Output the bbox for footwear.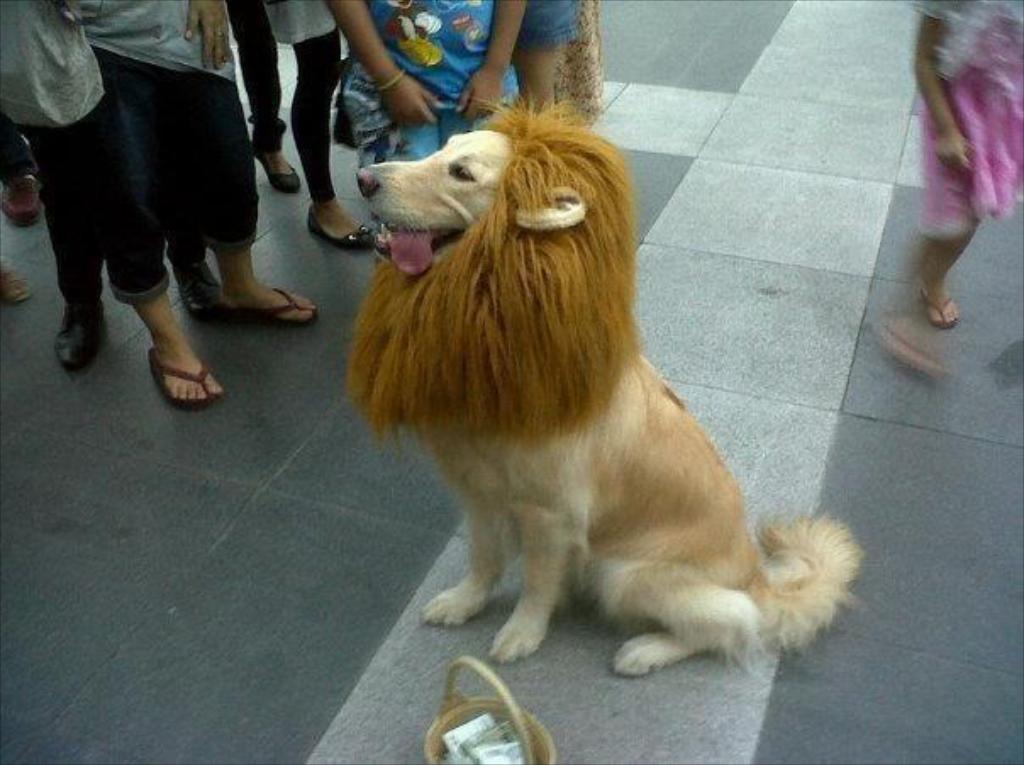
0, 265, 32, 302.
